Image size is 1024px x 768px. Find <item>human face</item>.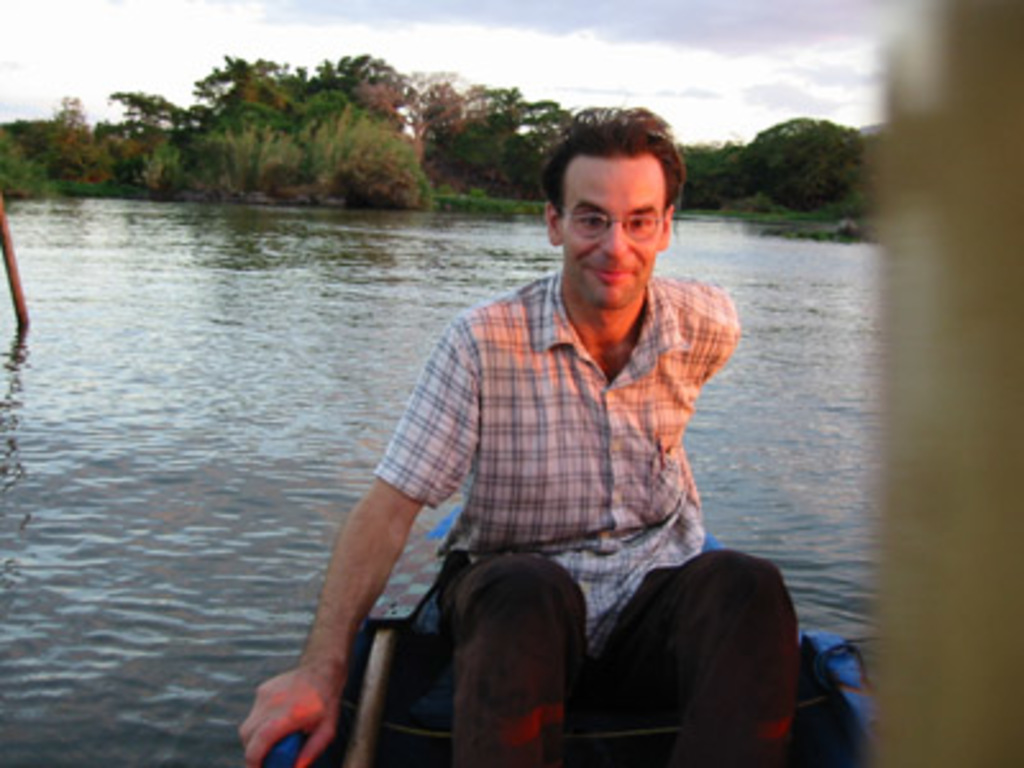
<bbox>558, 161, 663, 310</bbox>.
